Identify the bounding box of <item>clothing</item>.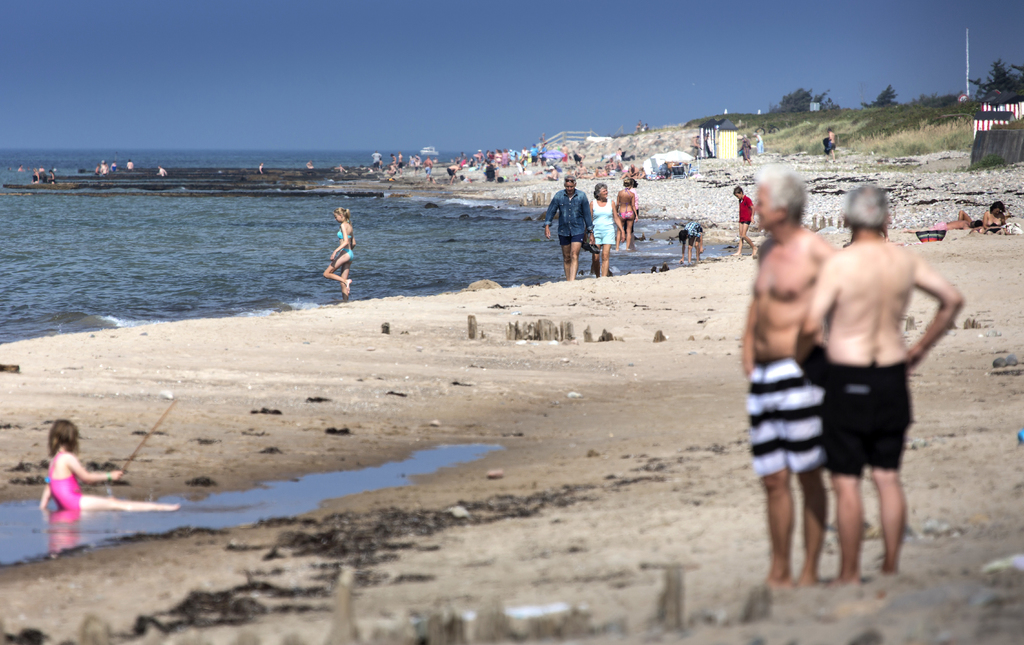
bbox=(748, 138, 751, 146).
